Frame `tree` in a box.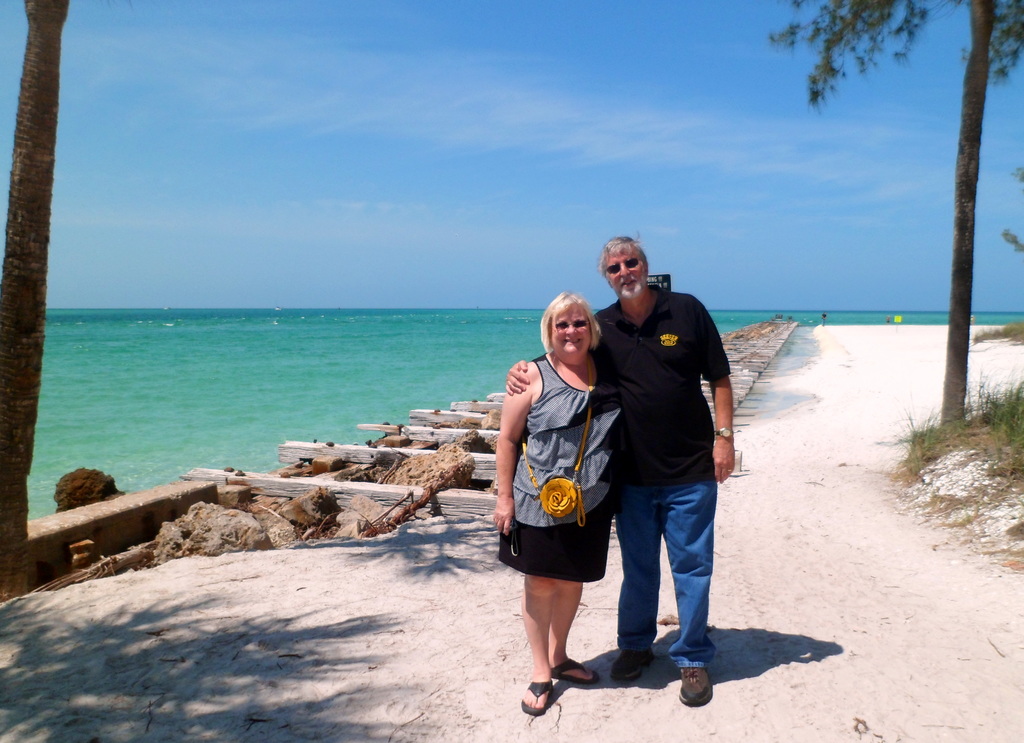
784 0 1023 424.
